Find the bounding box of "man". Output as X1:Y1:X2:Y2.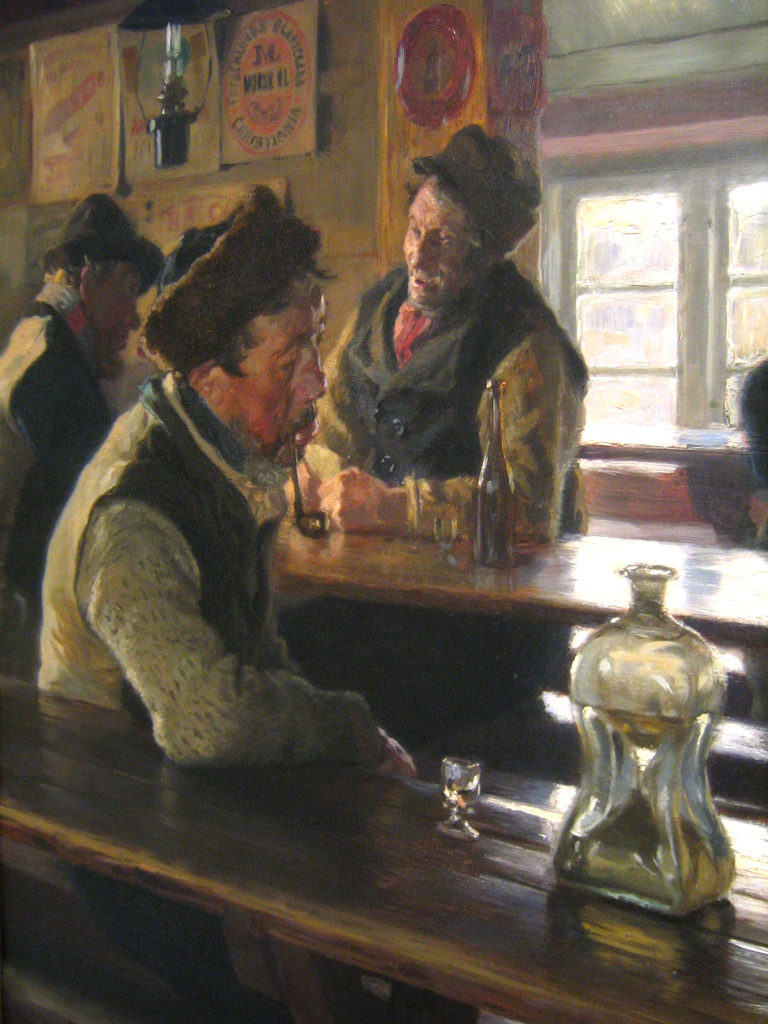
0:195:163:681.
